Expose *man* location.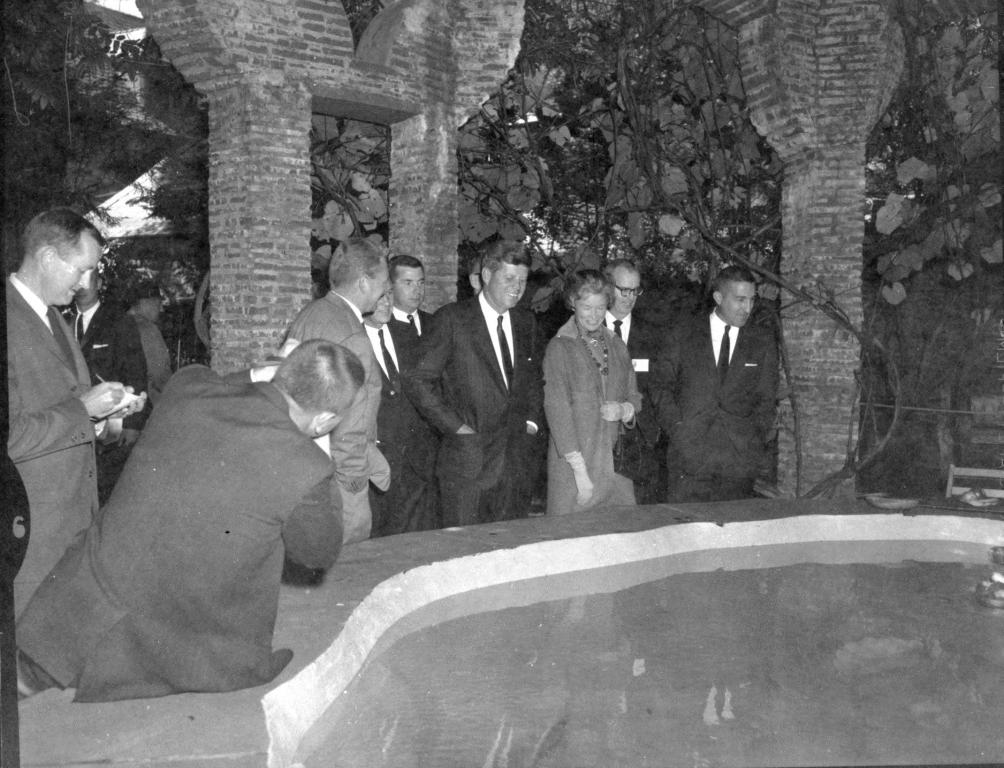
Exposed at <box>124,282,169,405</box>.
